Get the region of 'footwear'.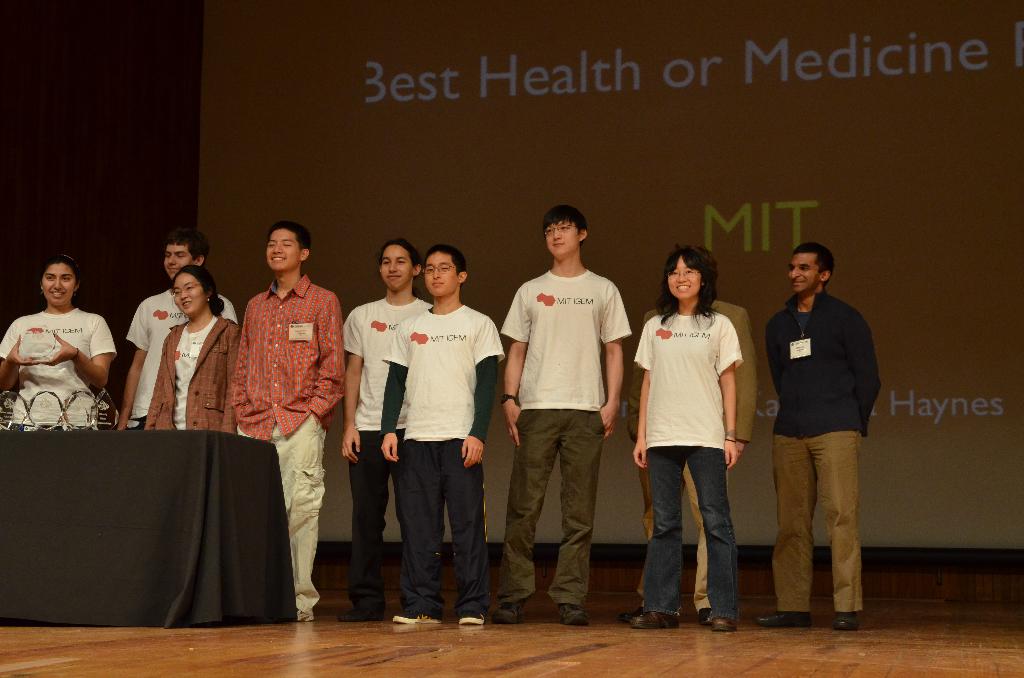
(492,606,527,627).
